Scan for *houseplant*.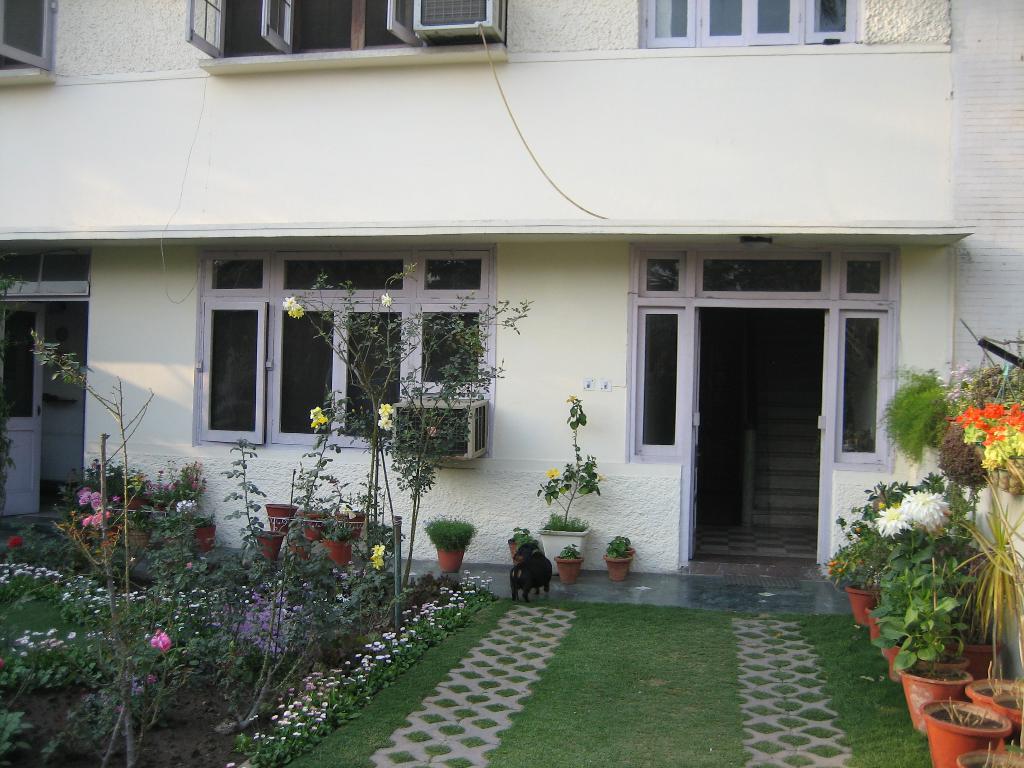
Scan result: x1=555, y1=544, x2=584, y2=584.
